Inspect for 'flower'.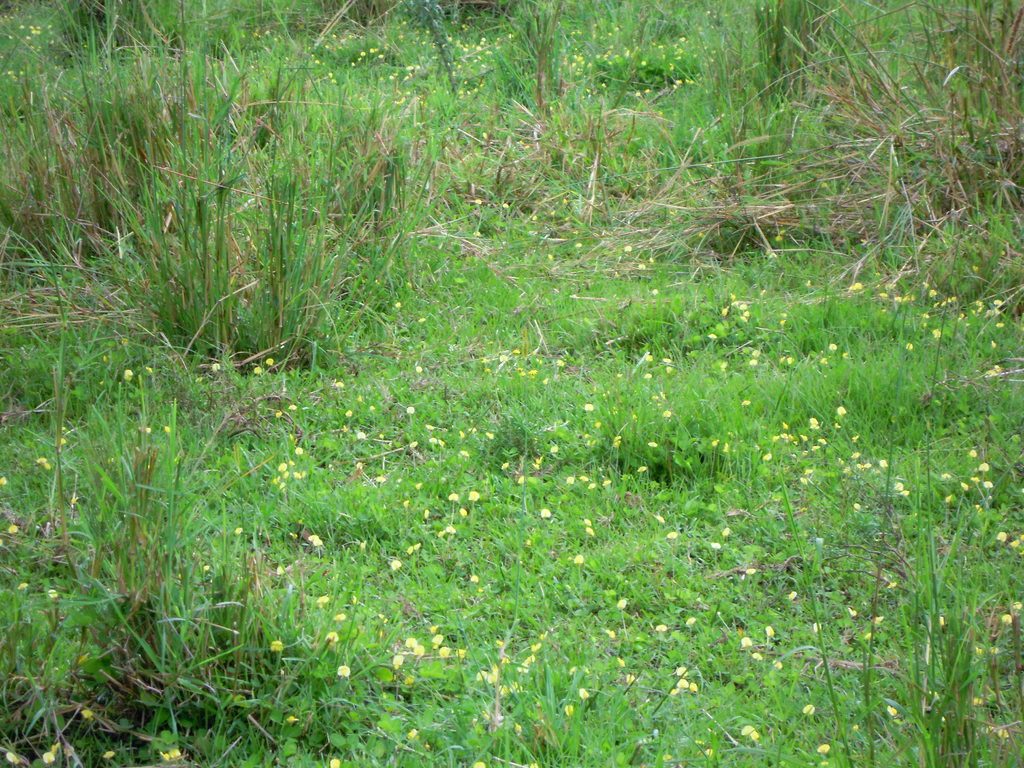
Inspection: 7 752 22 767.
